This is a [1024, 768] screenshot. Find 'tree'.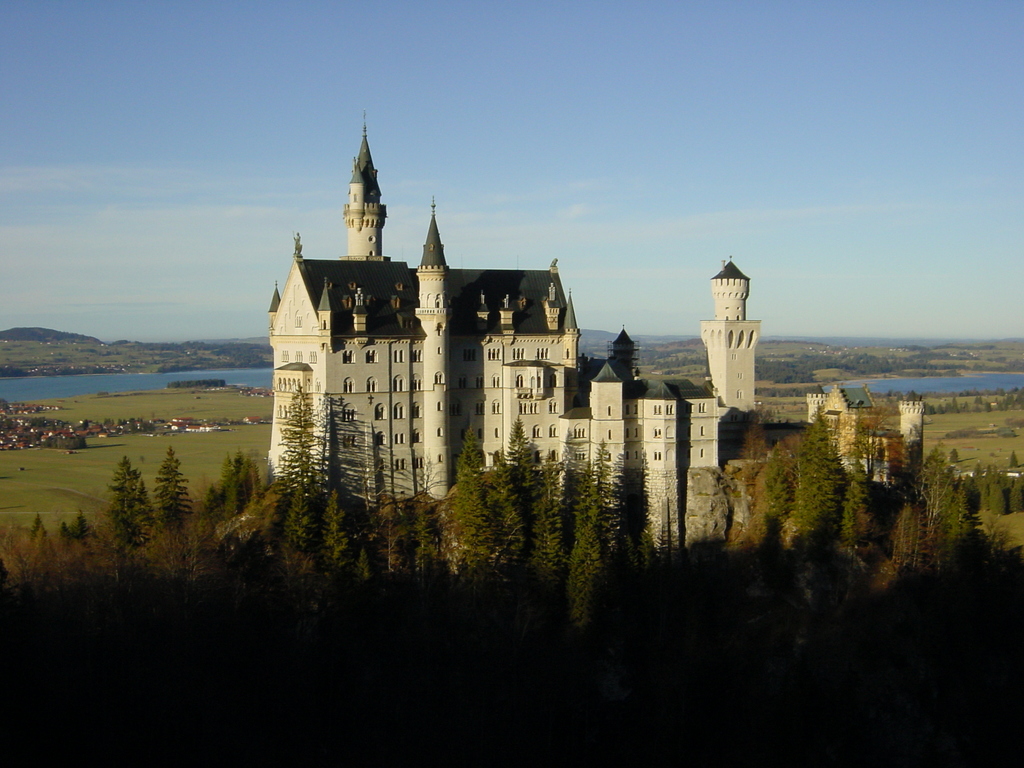
Bounding box: <box>945,476,977,558</box>.
